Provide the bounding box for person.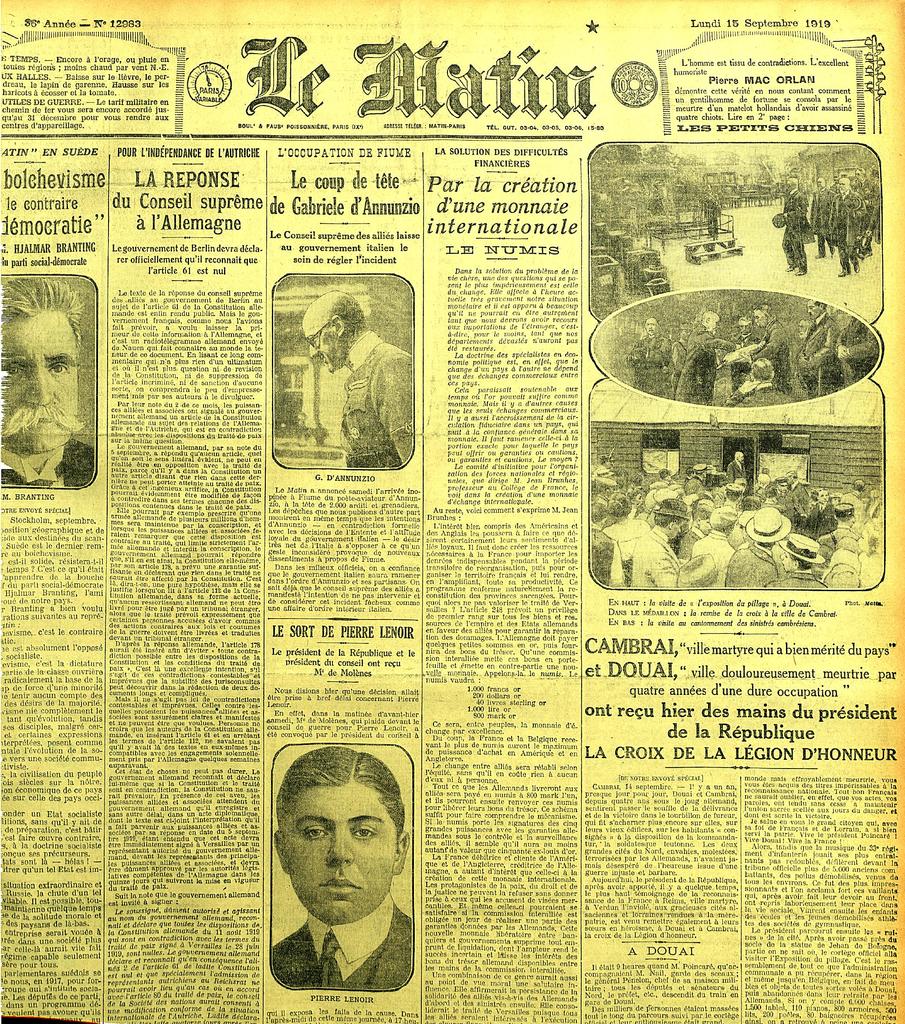
select_region(276, 775, 418, 993).
